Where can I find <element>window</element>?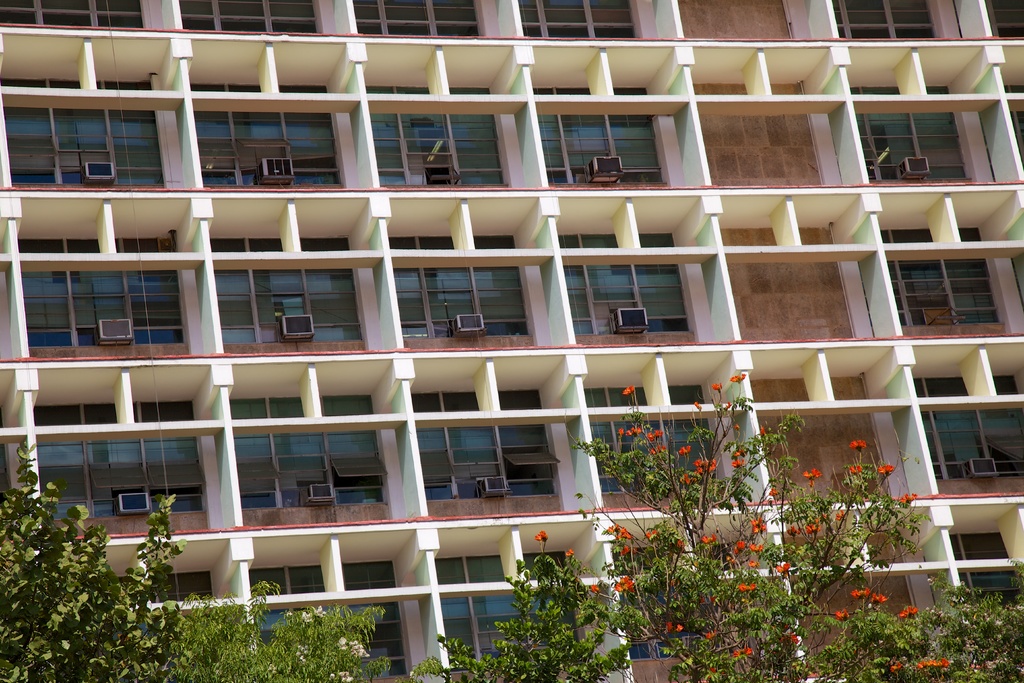
You can find it at locate(560, 230, 691, 335).
